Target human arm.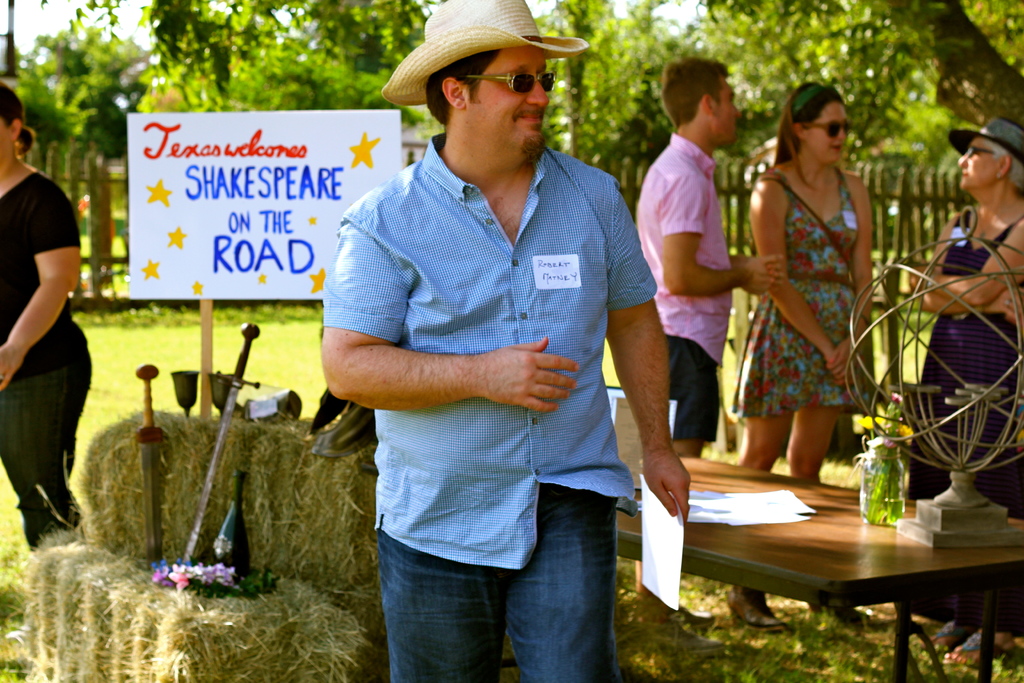
Target region: bbox=(736, 253, 779, 299).
